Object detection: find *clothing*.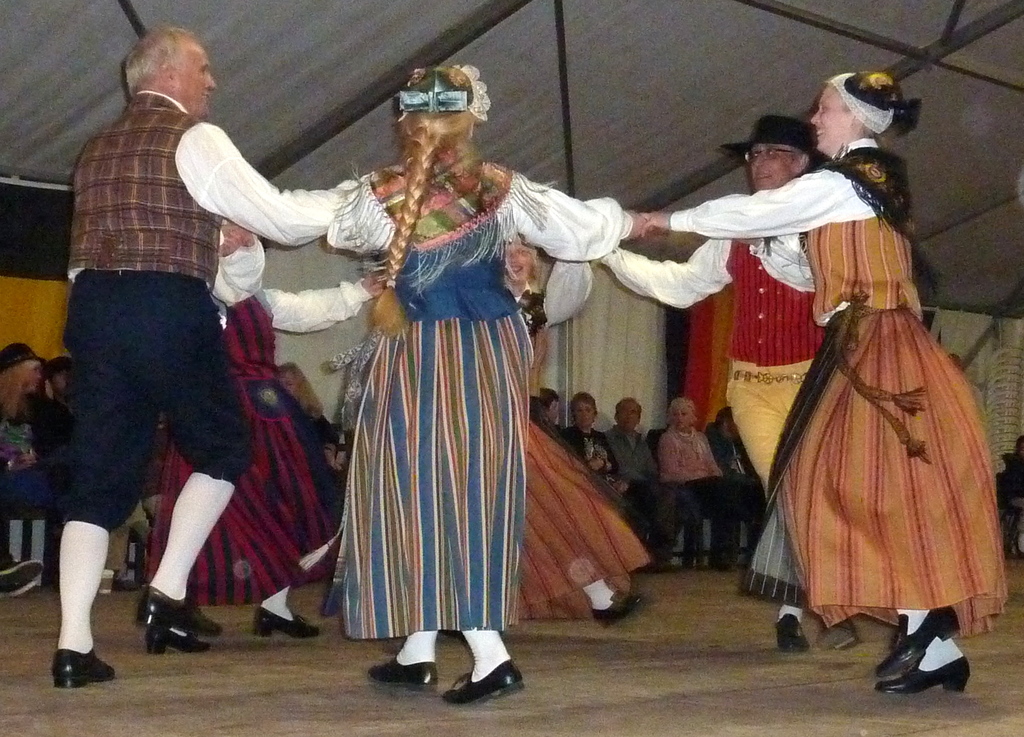
crop(916, 641, 967, 674).
